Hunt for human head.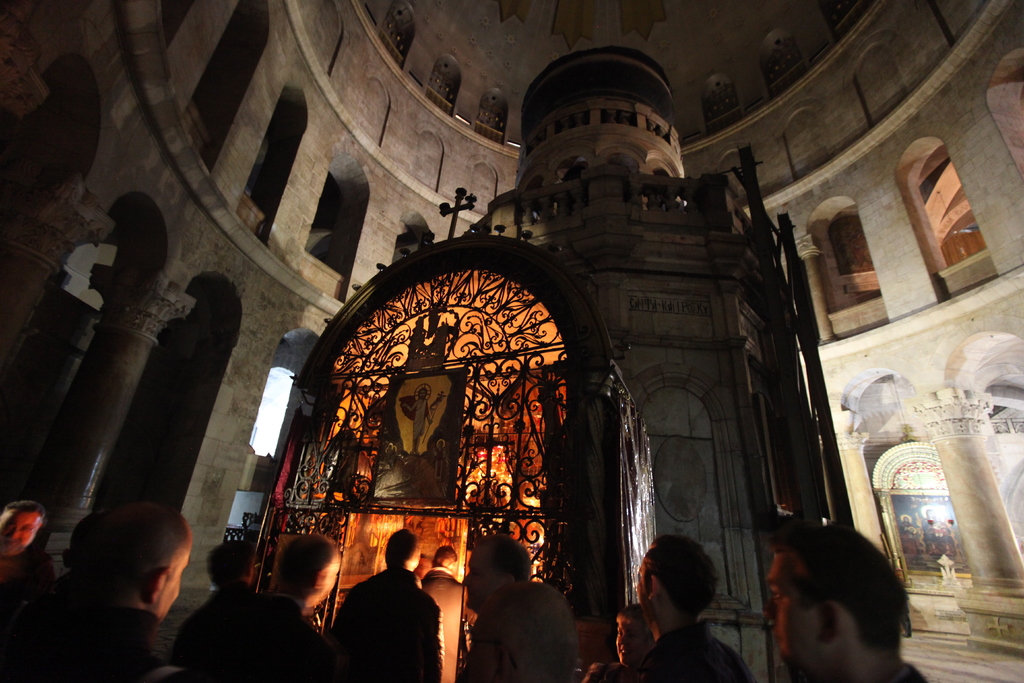
Hunted down at select_region(383, 525, 419, 570).
